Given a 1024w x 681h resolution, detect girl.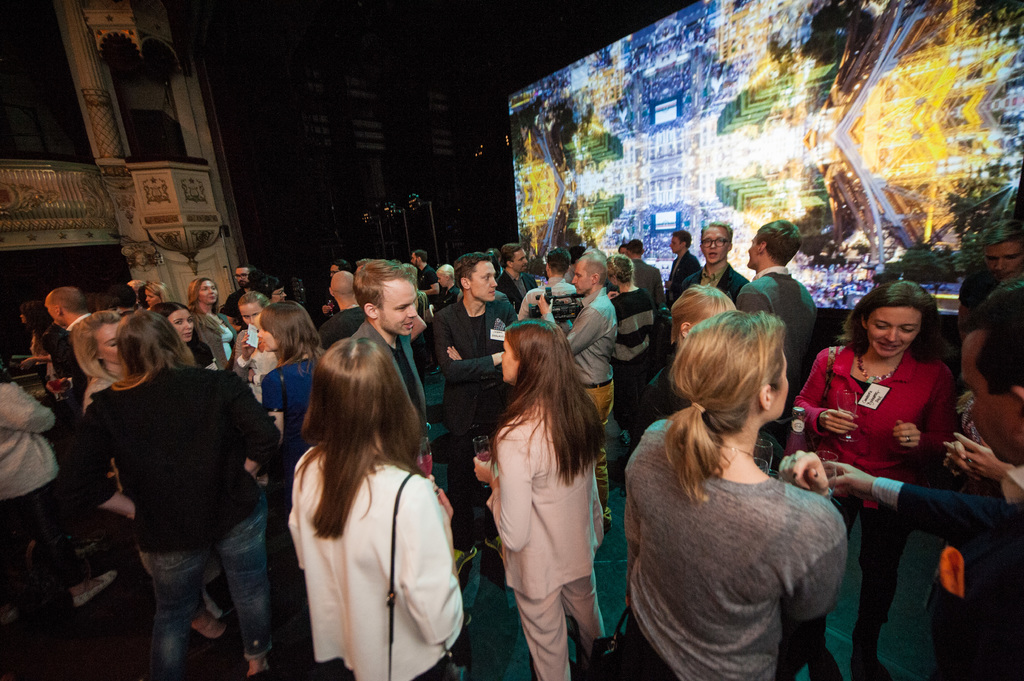
x1=259 y1=304 x2=326 y2=435.
